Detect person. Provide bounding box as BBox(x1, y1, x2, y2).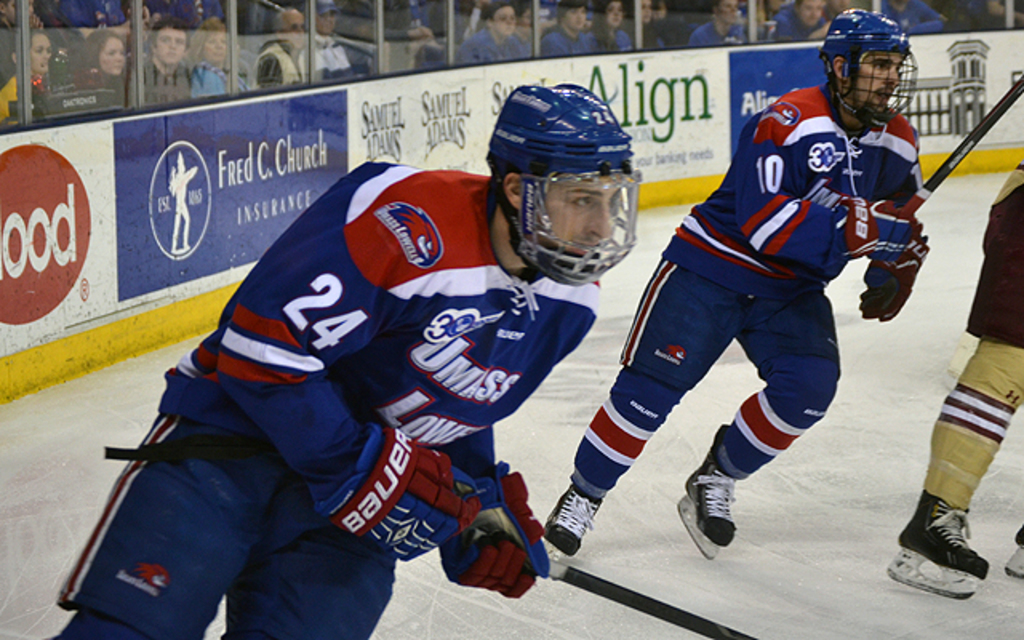
BBox(459, 0, 530, 61).
